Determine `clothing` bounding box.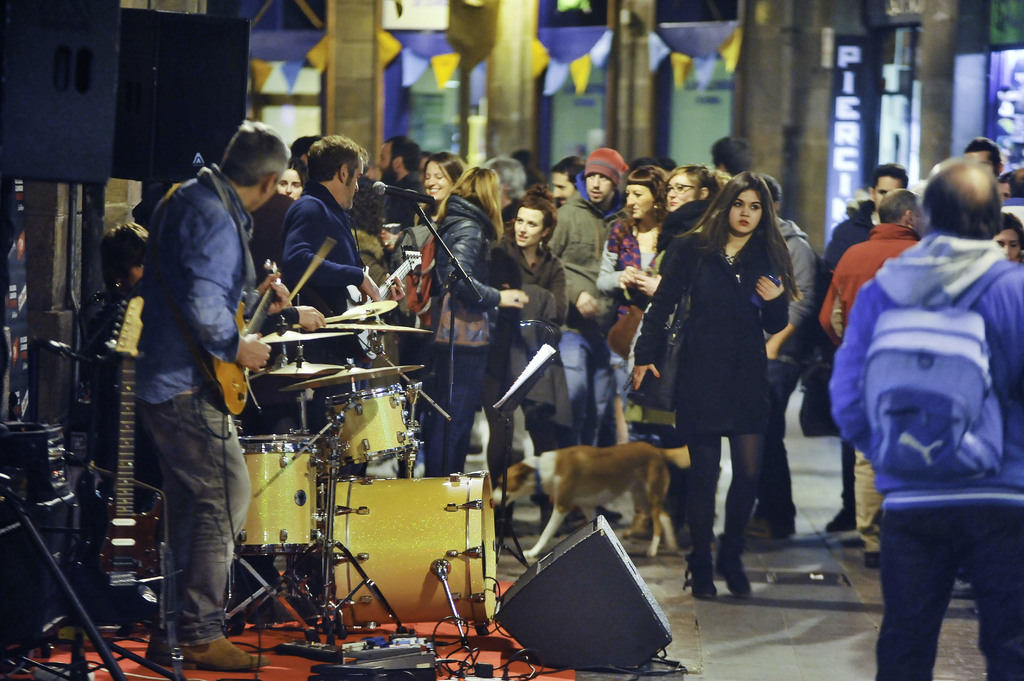
Determined: detection(492, 256, 579, 477).
